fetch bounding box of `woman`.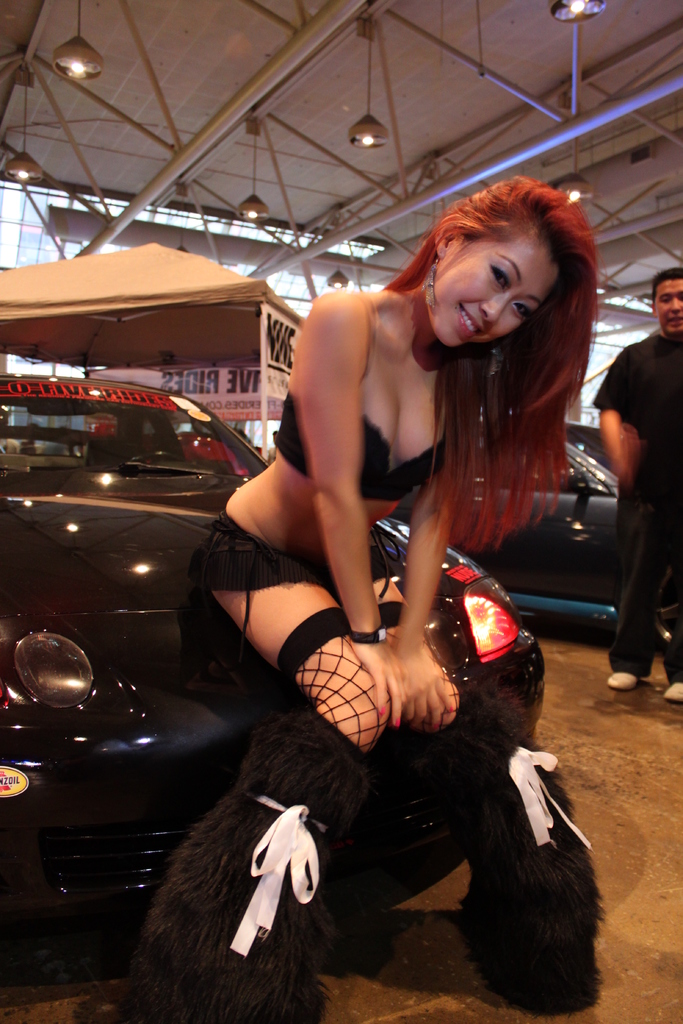
Bbox: x1=157, y1=191, x2=589, y2=1018.
